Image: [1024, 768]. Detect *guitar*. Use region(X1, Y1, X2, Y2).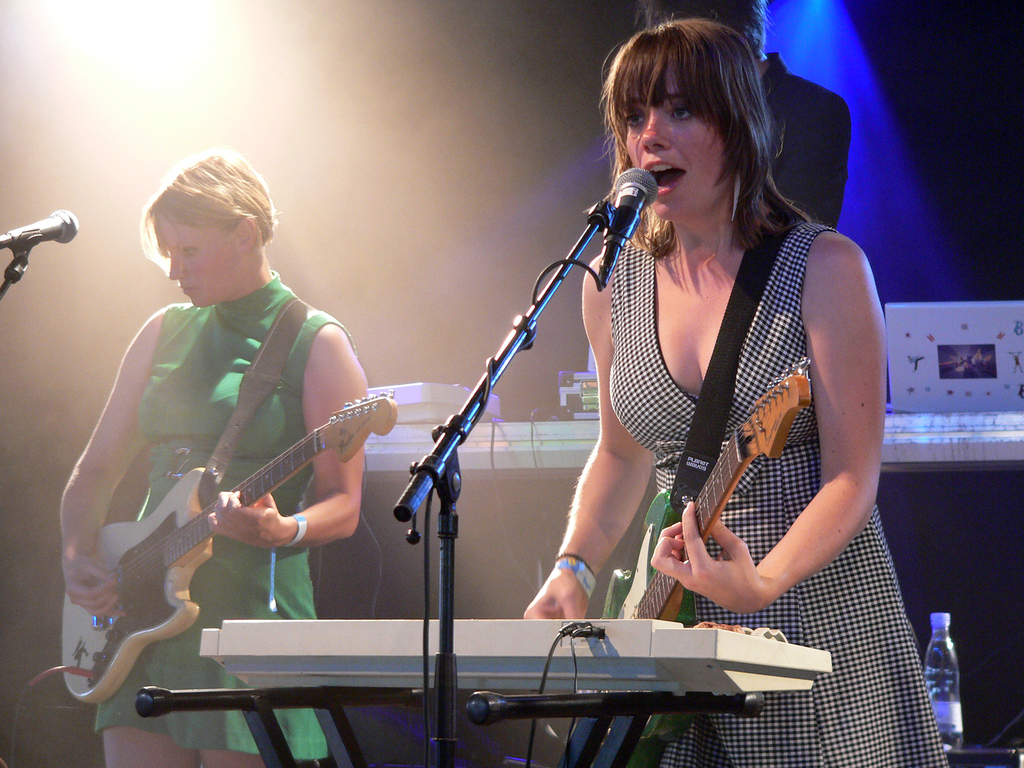
region(63, 395, 340, 689).
